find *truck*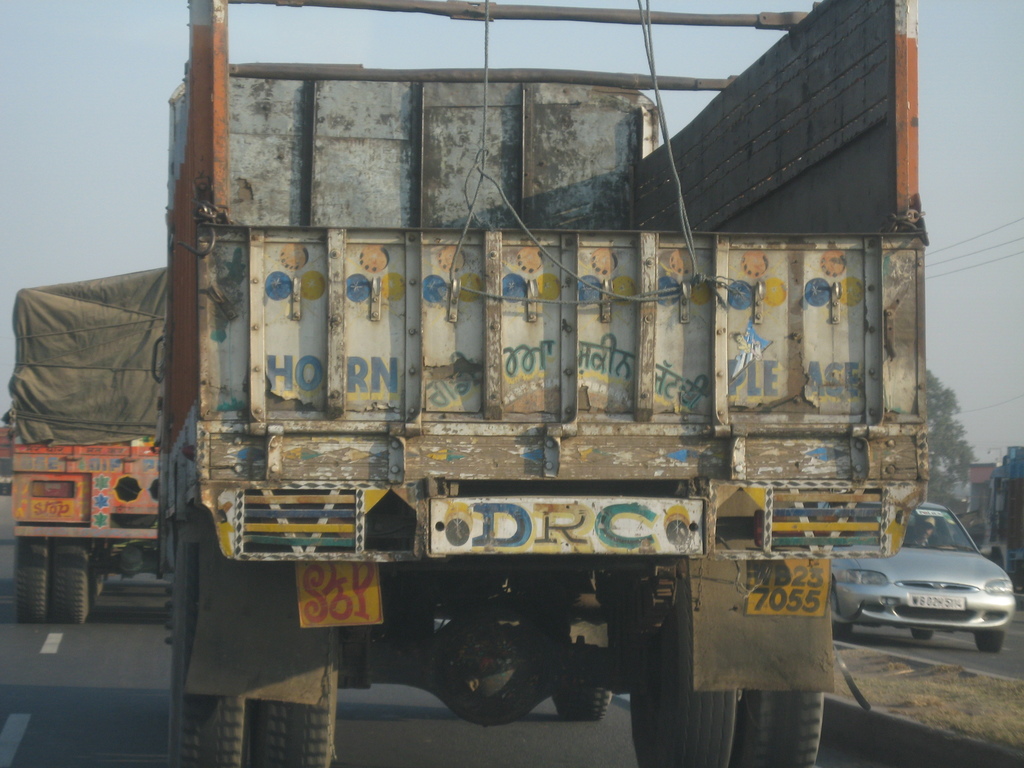
<region>963, 440, 1023, 594</region>
